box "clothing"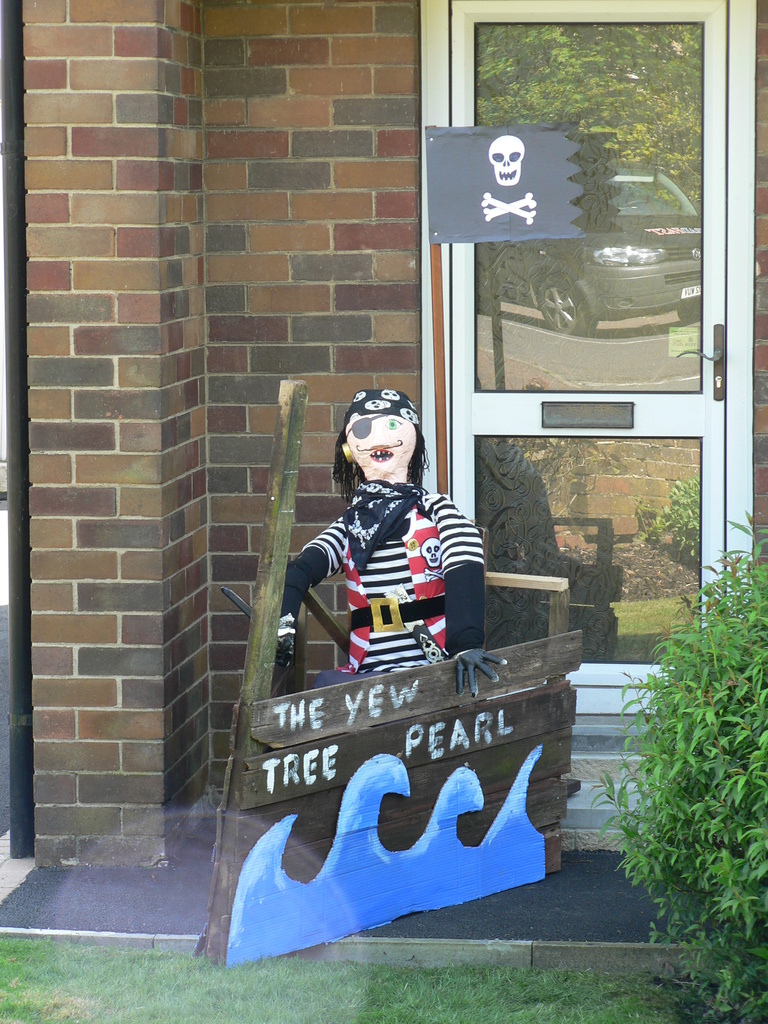
(291, 463, 492, 707)
